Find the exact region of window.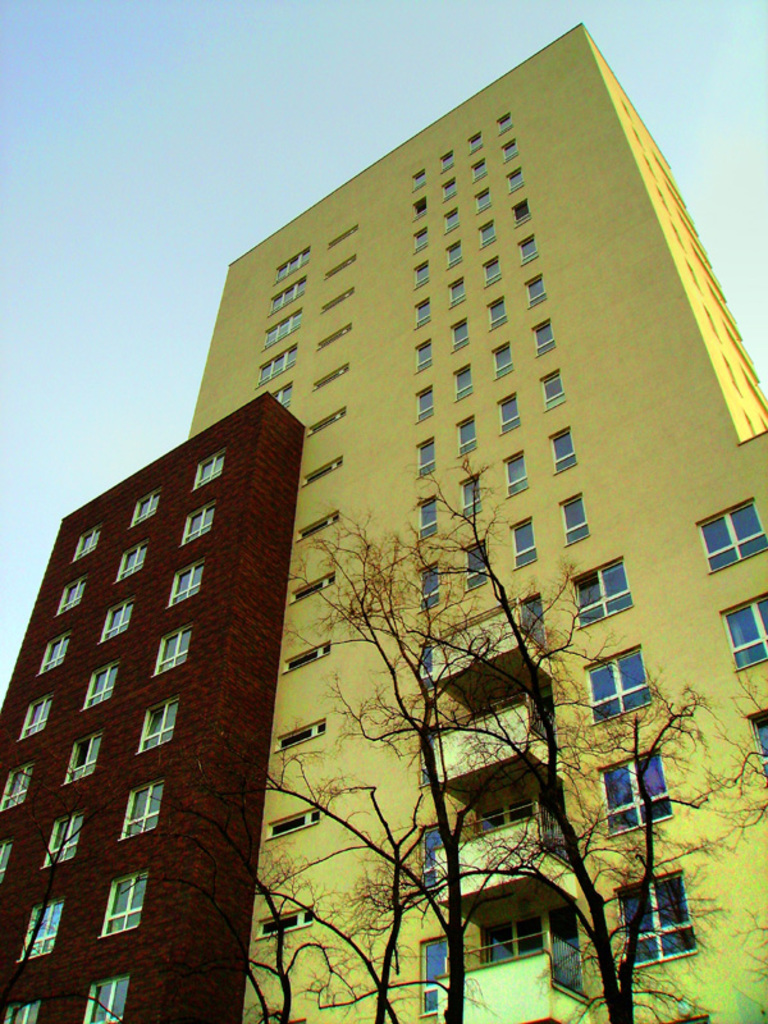
Exact region: [419, 641, 438, 684].
